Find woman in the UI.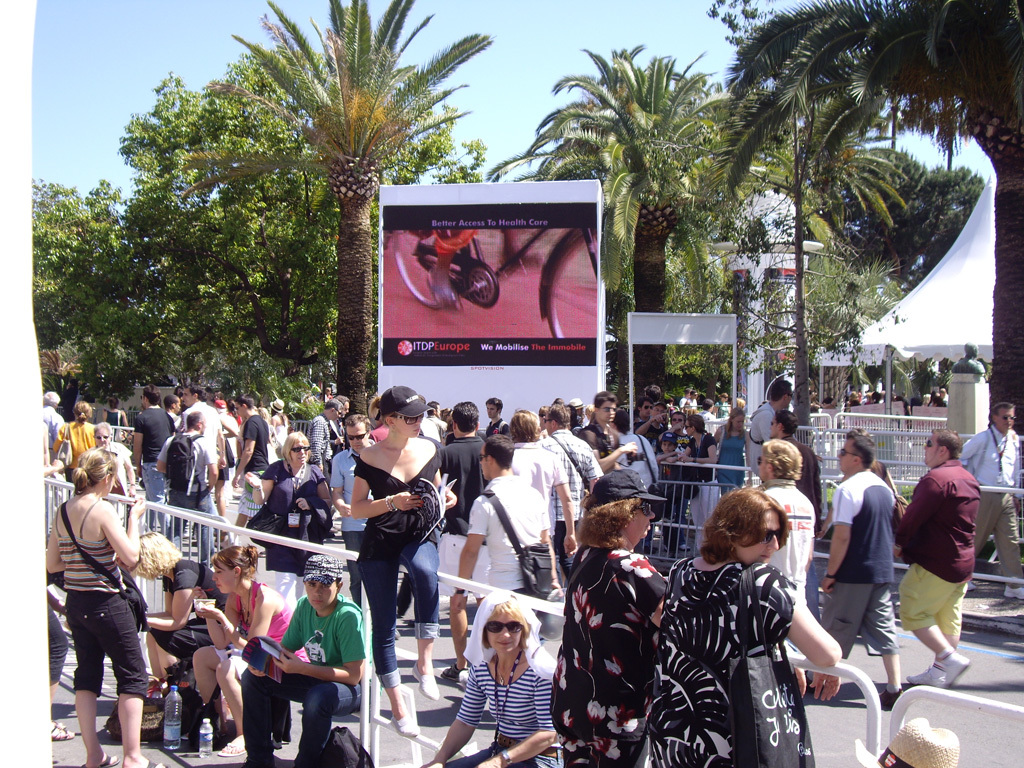
UI element at x1=246, y1=429, x2=337, y2=576.
